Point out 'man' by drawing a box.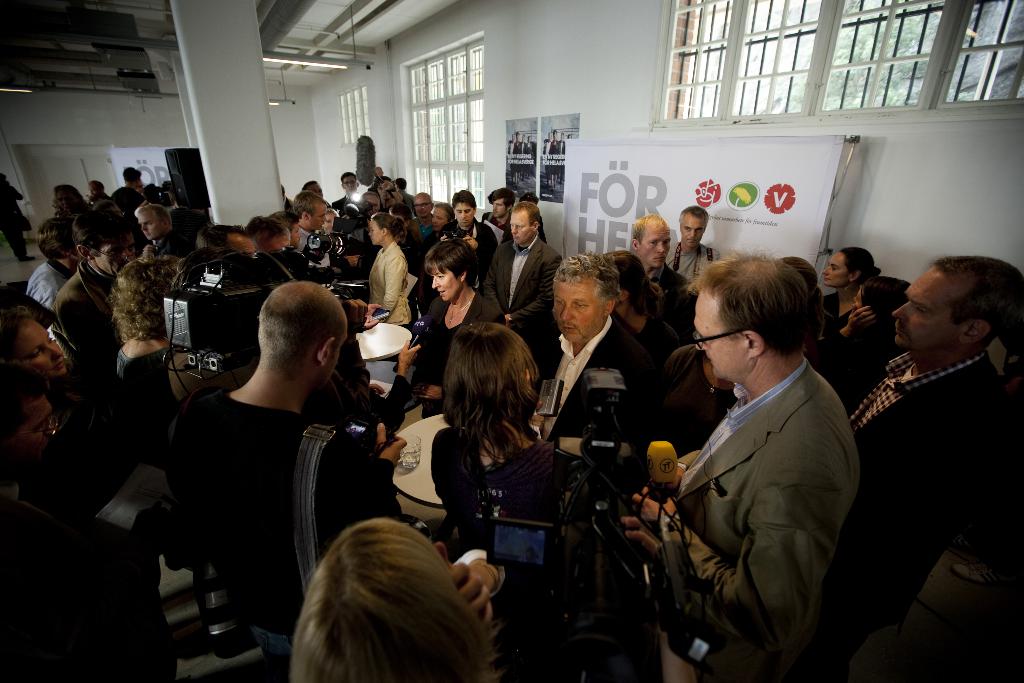
select_region(618, 247, 862, 682).
